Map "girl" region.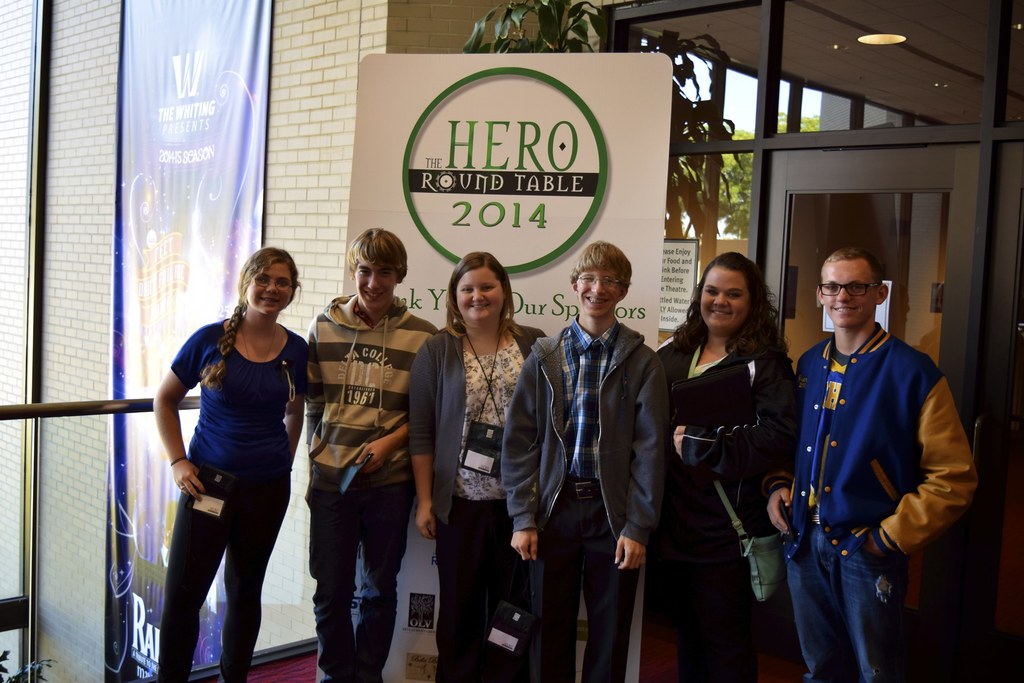
Mapped to x1=405, y1=251, x2=550, y2=682.
